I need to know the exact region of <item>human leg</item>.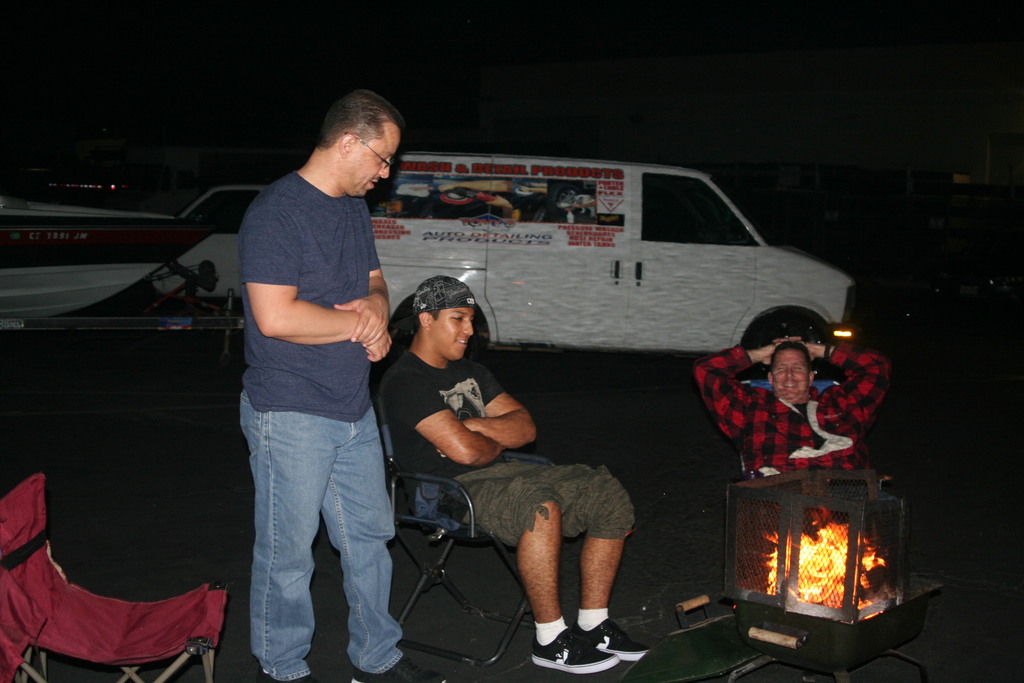
Region: [506,461,646,666].
